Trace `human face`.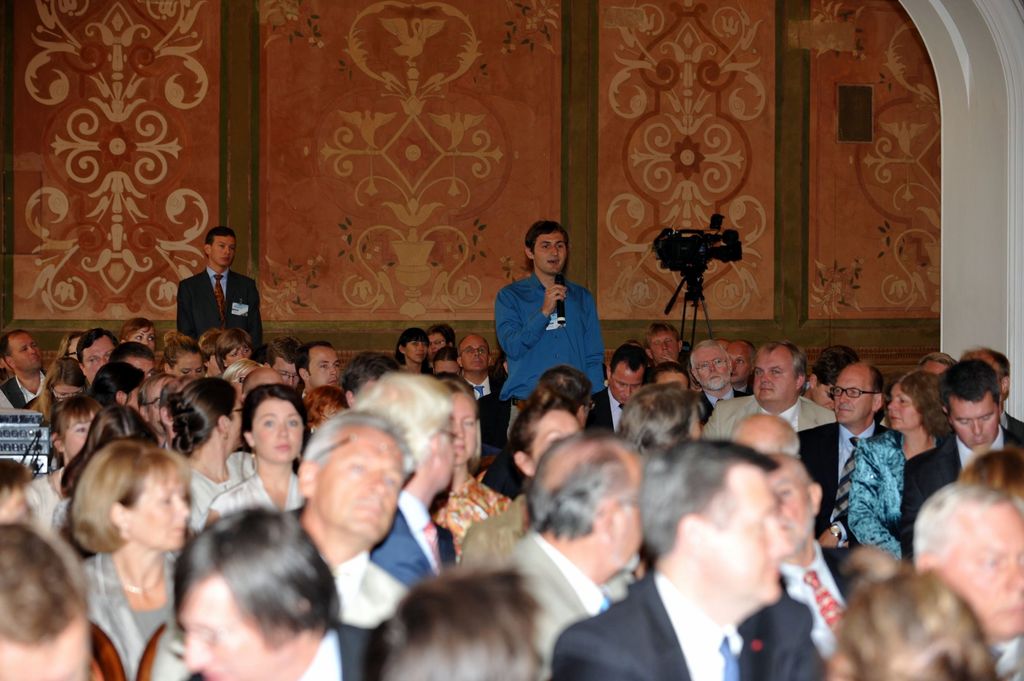
Traced to BBox(317, 433, 408, 540).
